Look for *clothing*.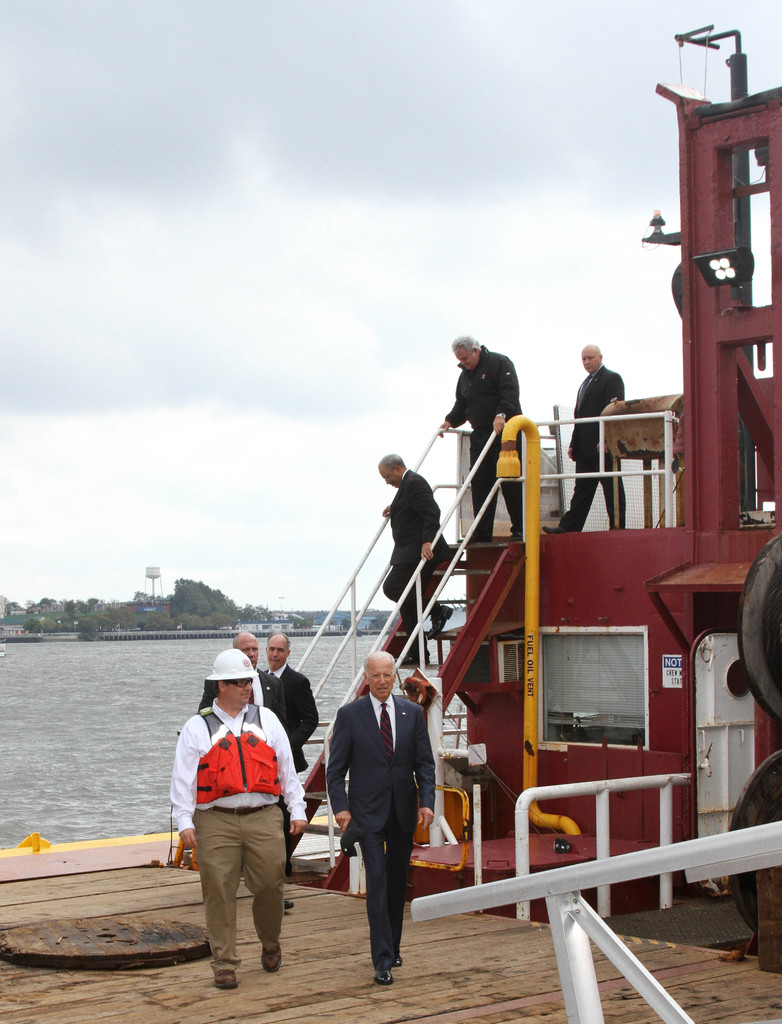
Found: {"left": 190, "top": 675, "right": 309, "bottom": 959}.
